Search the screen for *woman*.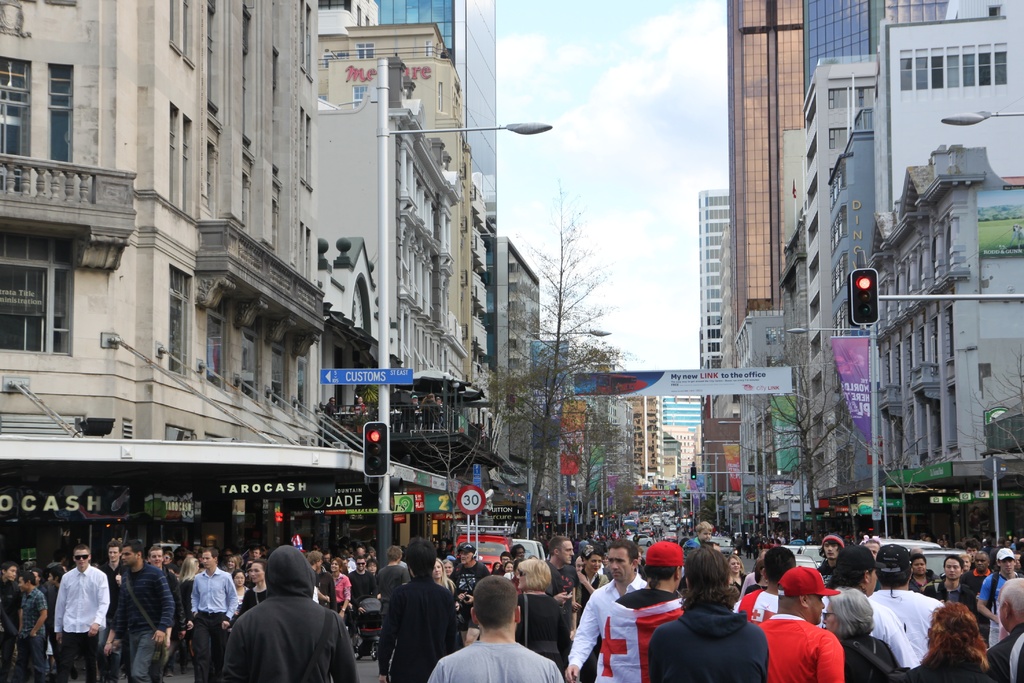
Found at <bbox>816, 595, 899, 682</bbox>.
